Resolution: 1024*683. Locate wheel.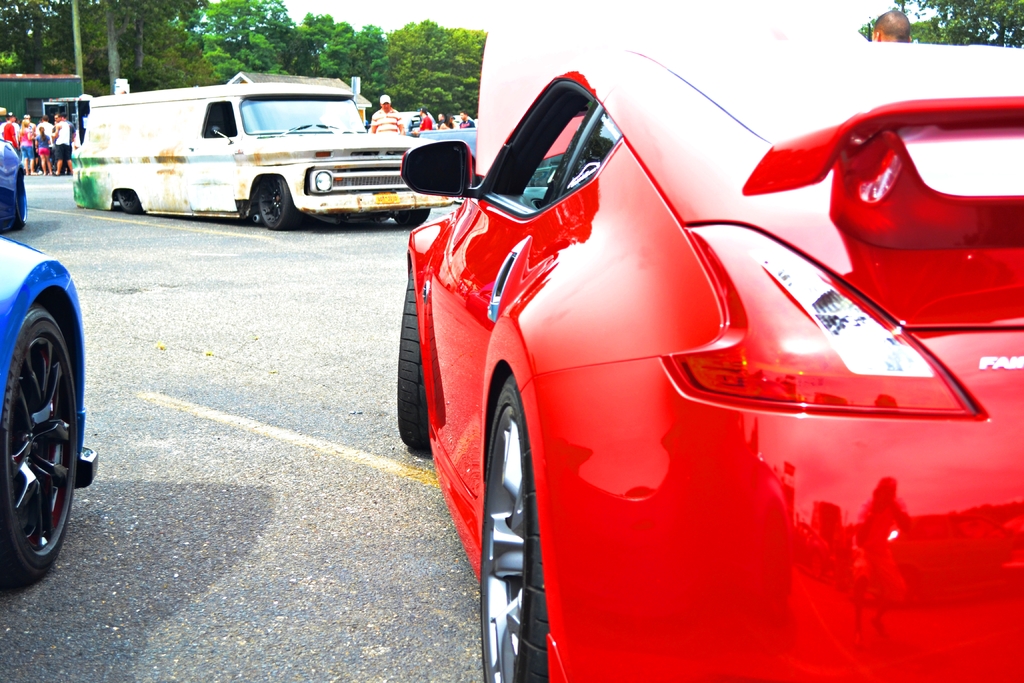
select_region(116, 190, 140, 213).
